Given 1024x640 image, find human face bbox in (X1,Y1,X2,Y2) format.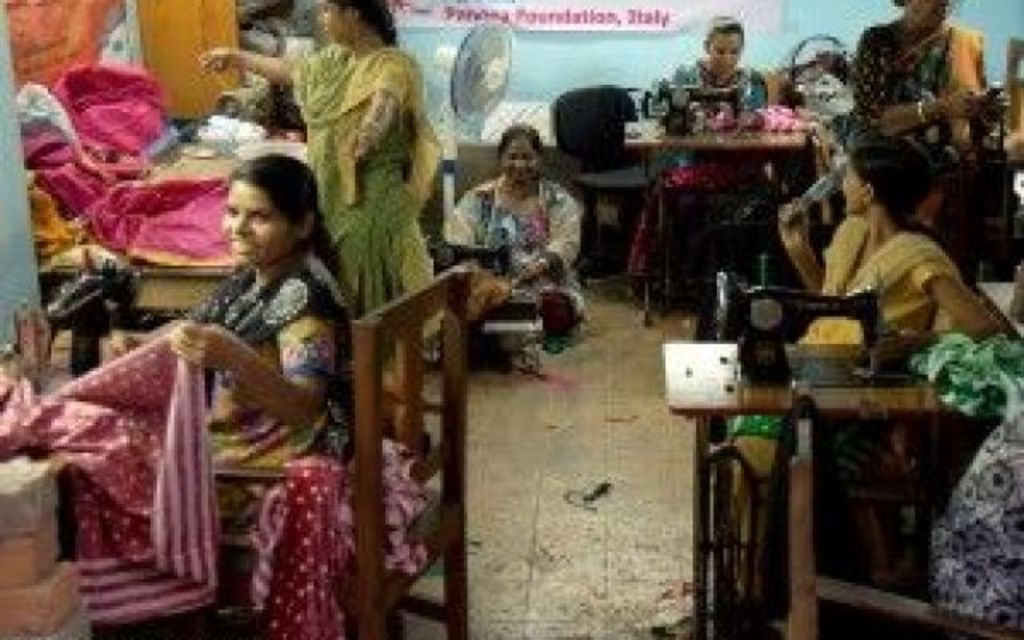
(840,162,867,211).
